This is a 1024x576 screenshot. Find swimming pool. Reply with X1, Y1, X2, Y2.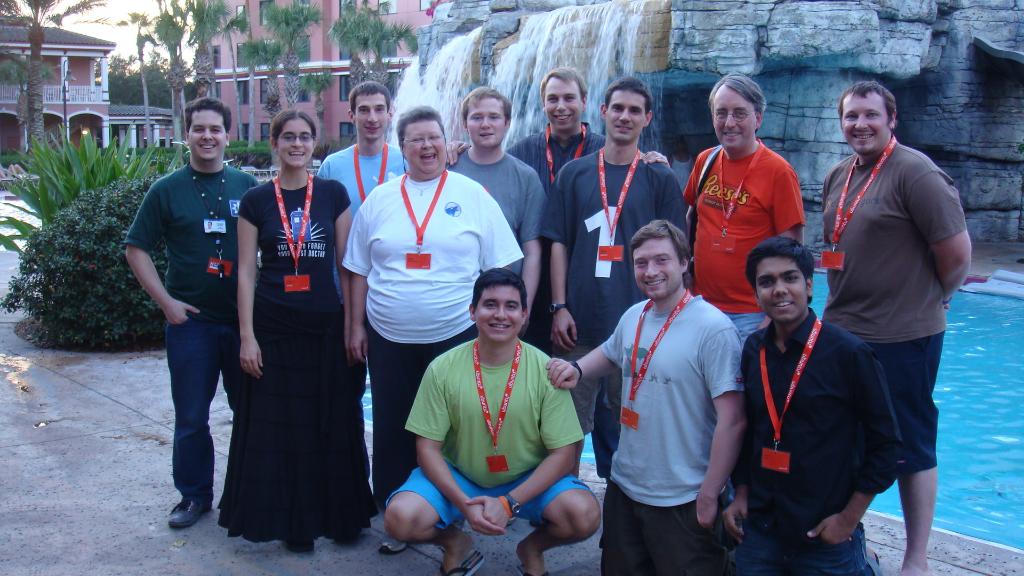
582, 270, 1023, 552.
